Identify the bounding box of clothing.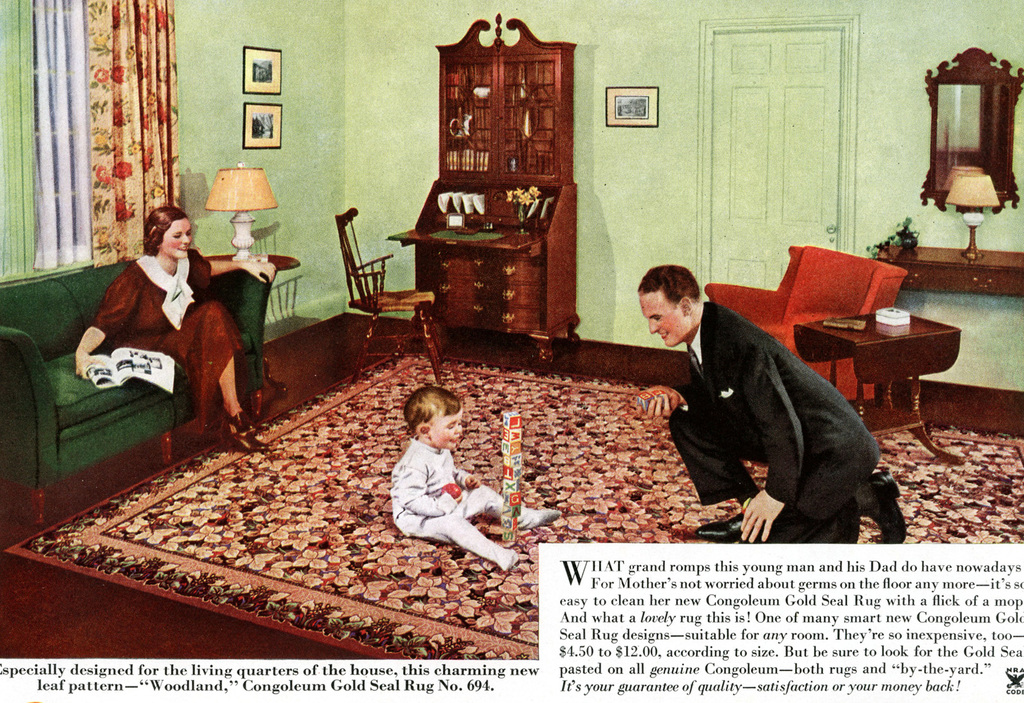
87, 251, 247, 431.
